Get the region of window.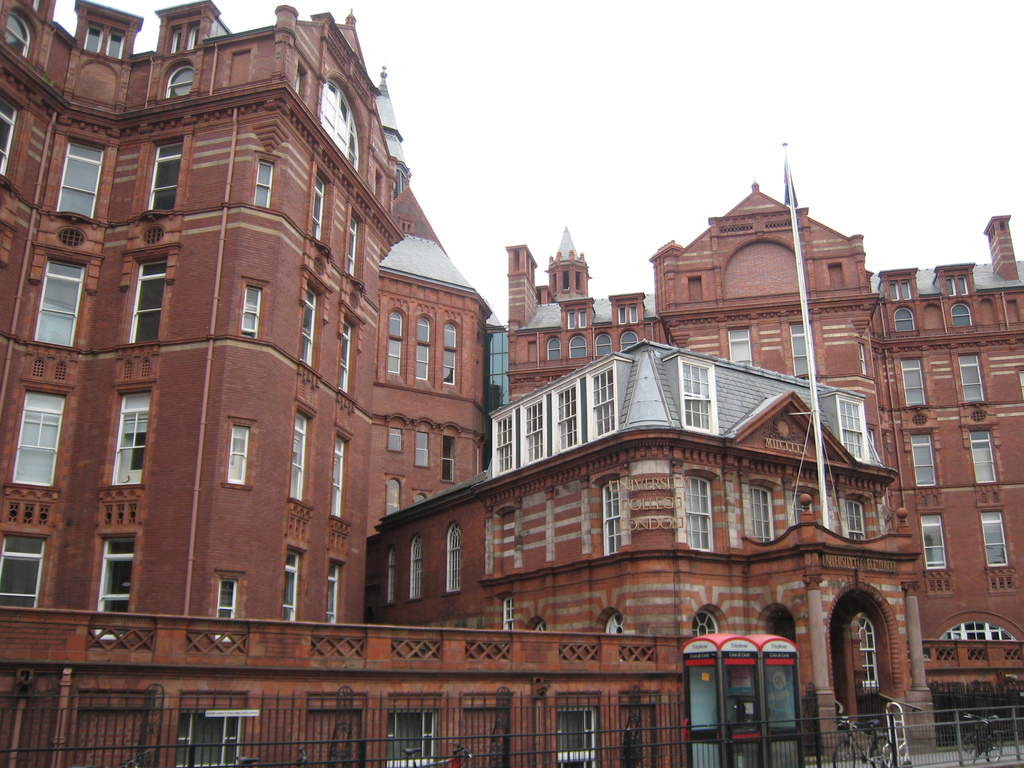
x1=416 y1=431 x2=426 y2=468.
